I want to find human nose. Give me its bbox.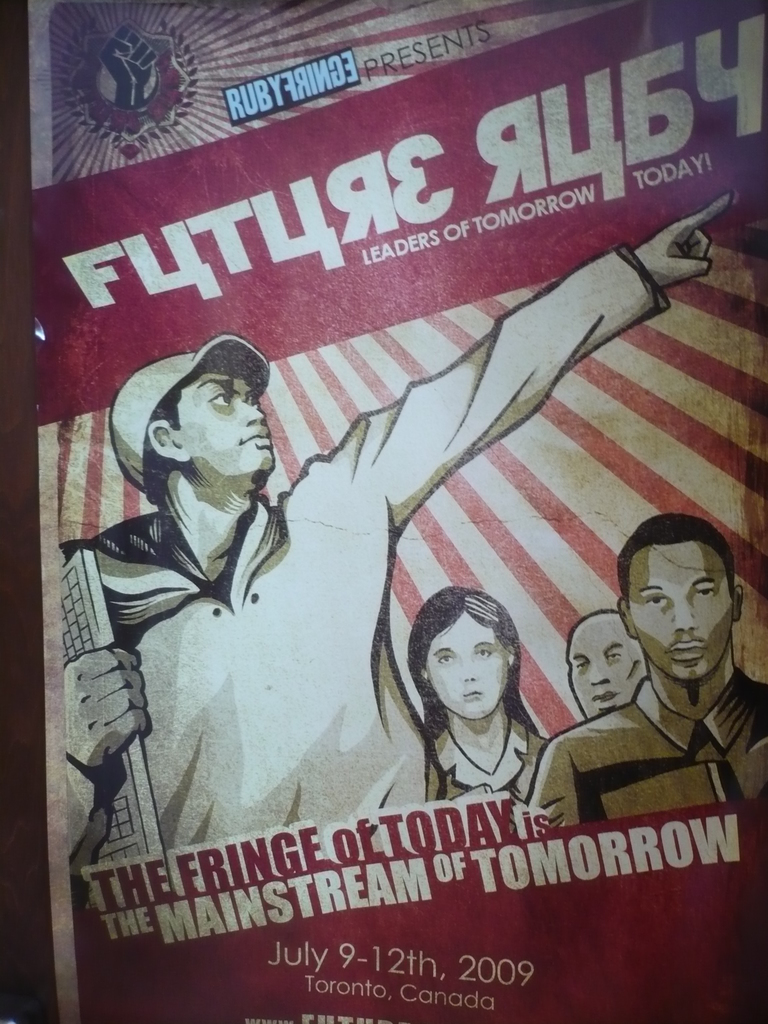
(462,657,476,685).
